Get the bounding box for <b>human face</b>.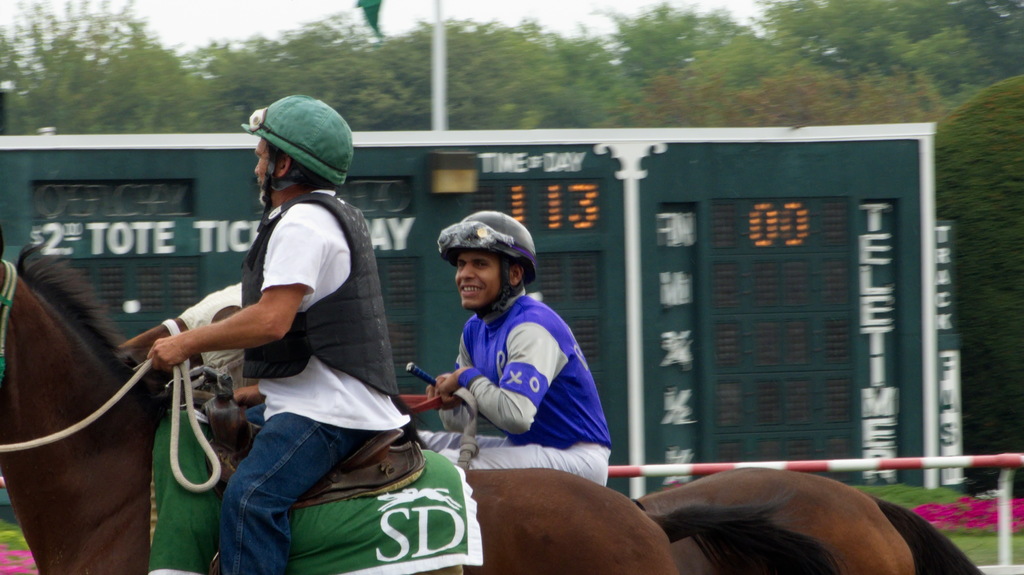
<region>247, 137, 281, 212</region>.
